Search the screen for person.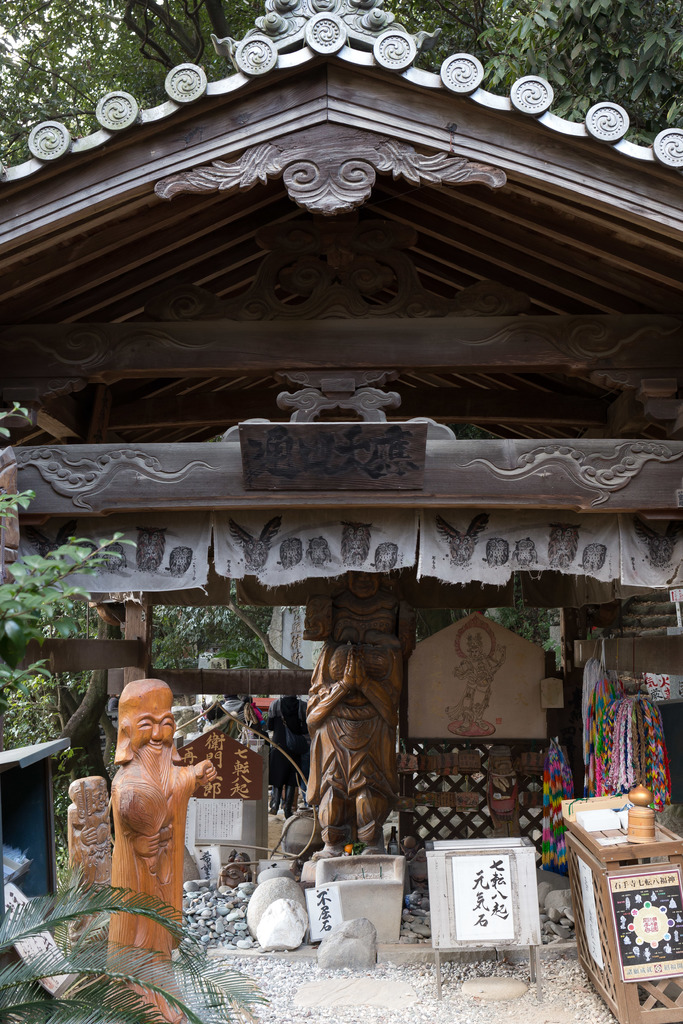
Found at bbox(306, 640, 400, 857).
